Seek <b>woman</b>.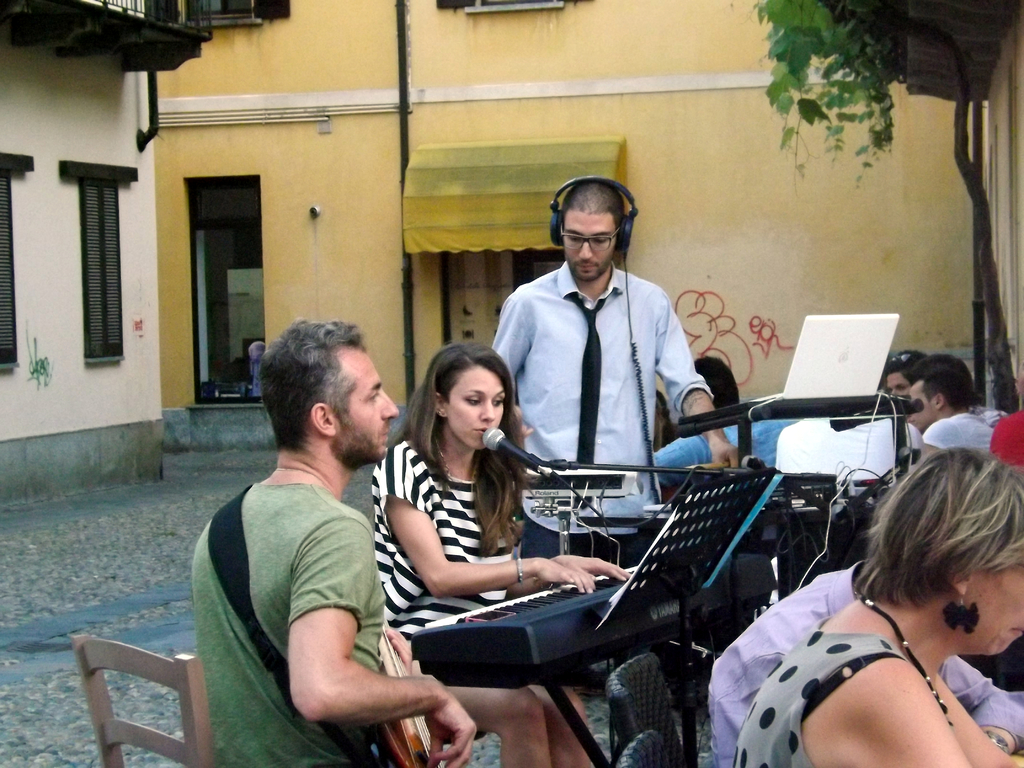
bbox(726, 438, 1023, 767).
